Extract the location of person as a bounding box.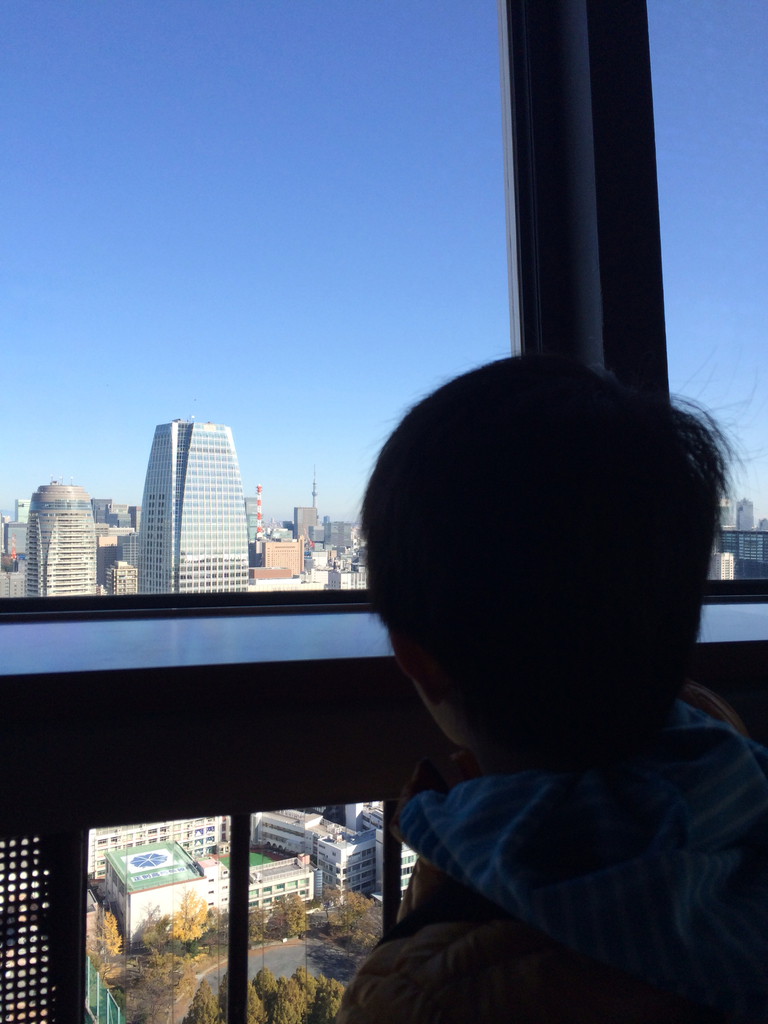
bbox=[339, 350, 762, 1017].
